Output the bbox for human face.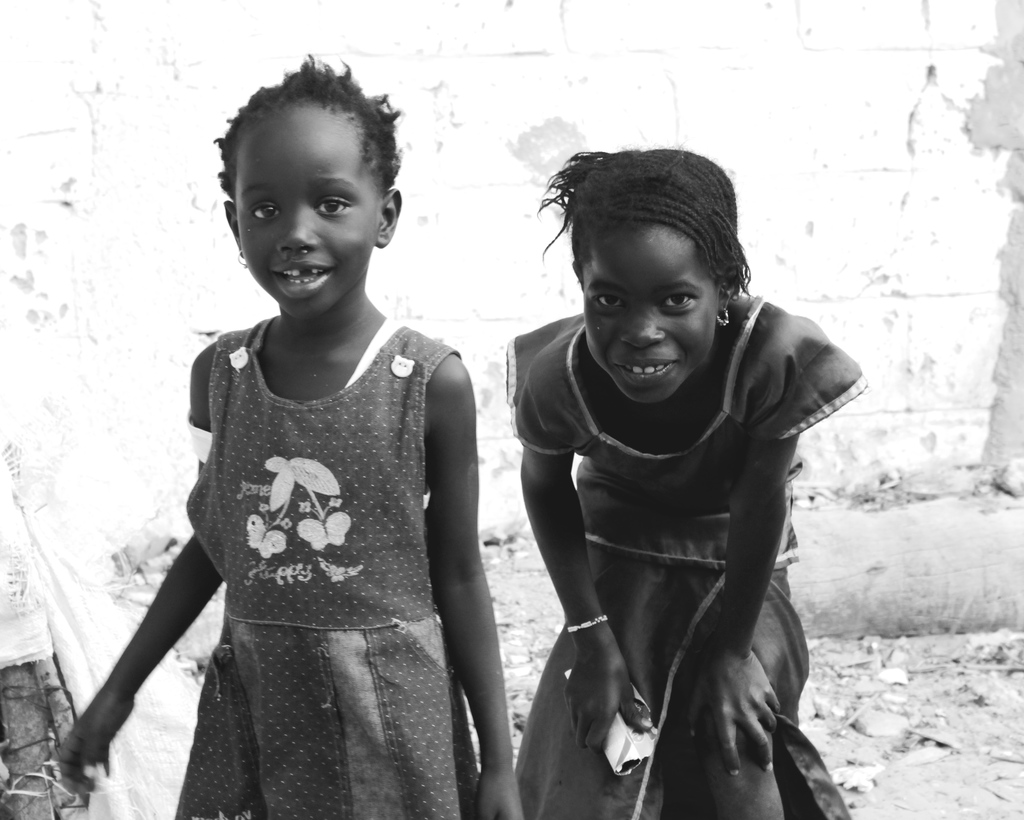
583, 218, 717, 403.
